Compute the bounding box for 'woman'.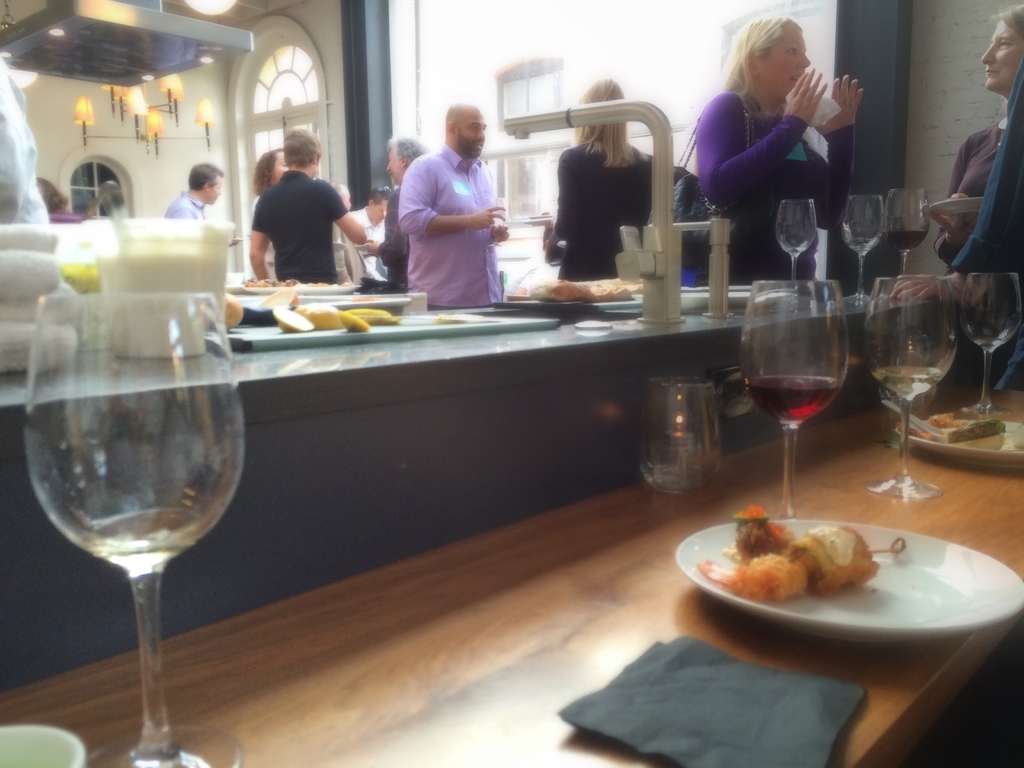
<bbox>248, 145, 288, 283</bbox>.
